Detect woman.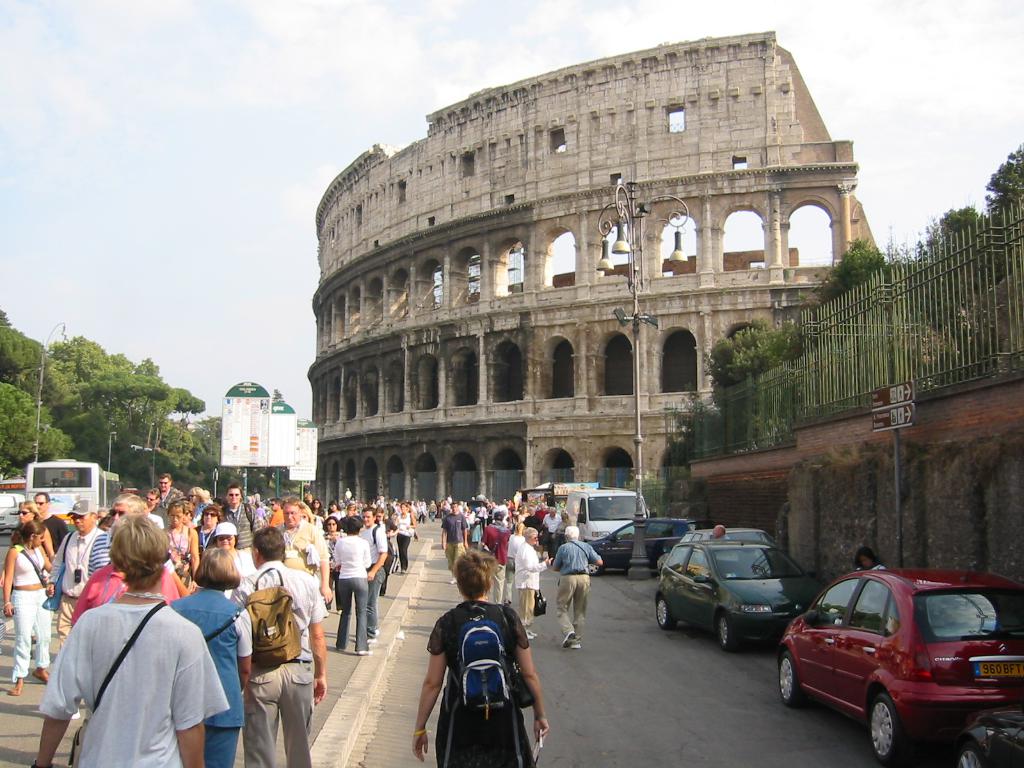
Detected at left=321, top=518, right=342, bottom=614.
